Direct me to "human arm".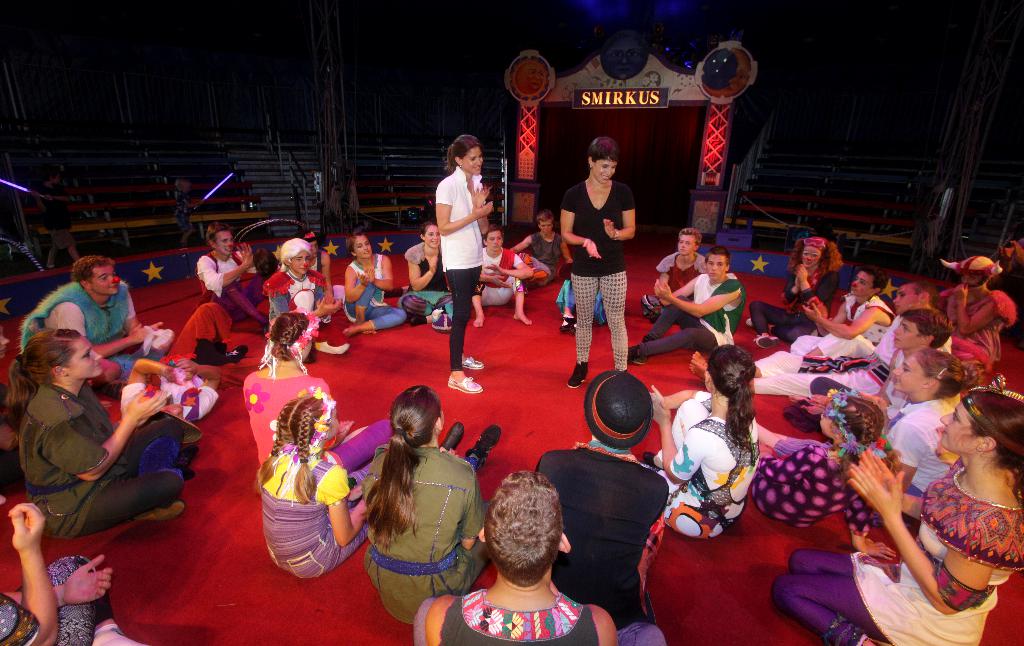
Direction: [x1=593, y1=612, x2=620, y2=643].
